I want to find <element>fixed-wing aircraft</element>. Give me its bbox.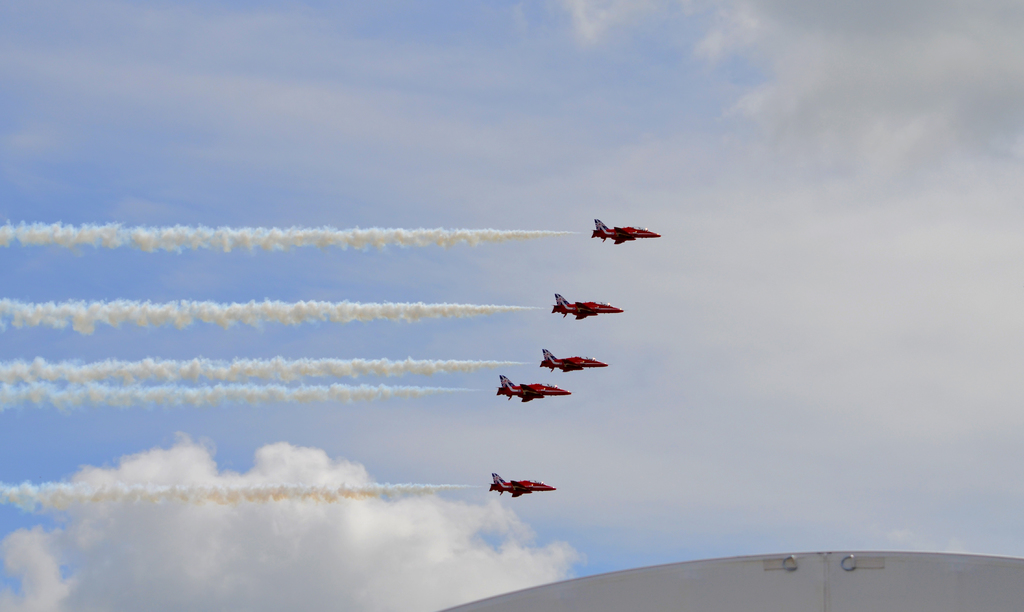
bbox=(547, 286, 624, 321).
